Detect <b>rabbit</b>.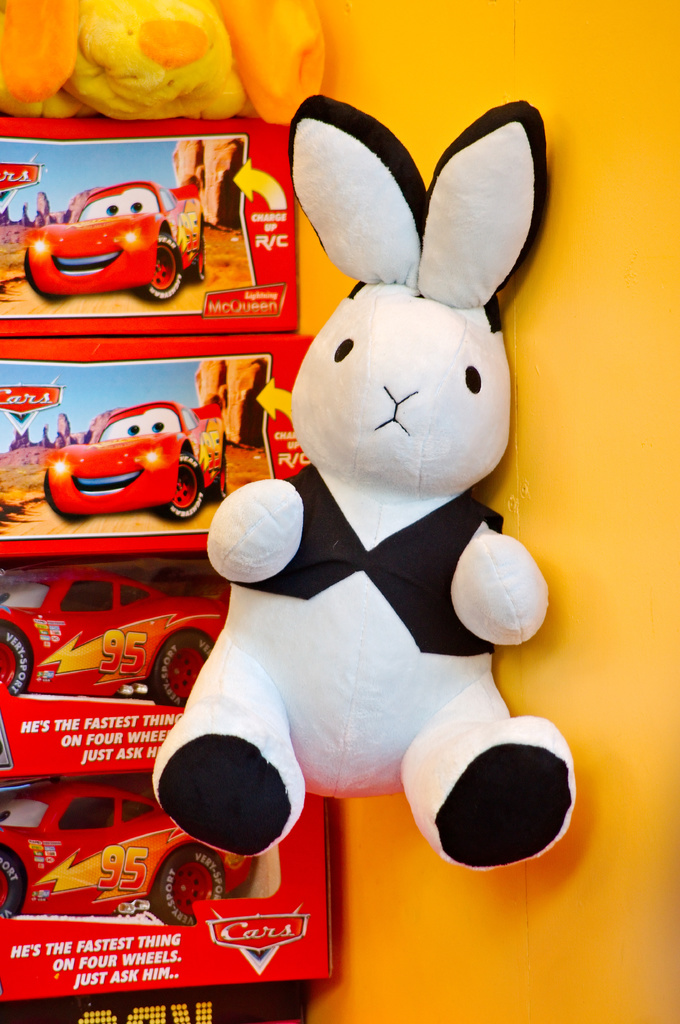
Detected at Rect(151, 90, 594, 877).
